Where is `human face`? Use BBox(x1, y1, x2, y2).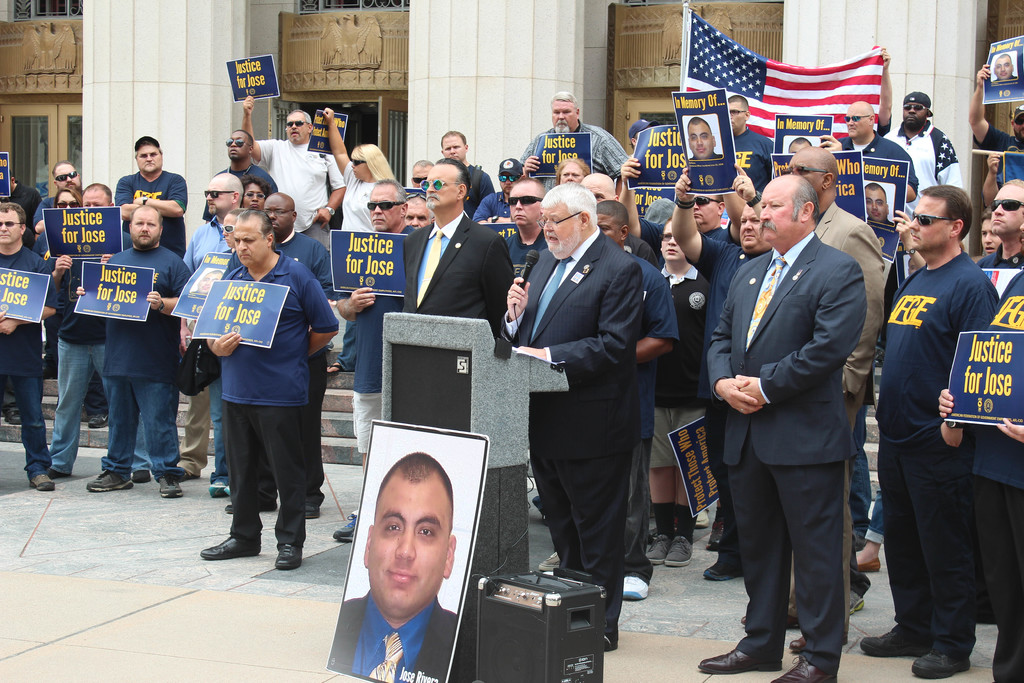
BBox(0, 208, 24, 245).
